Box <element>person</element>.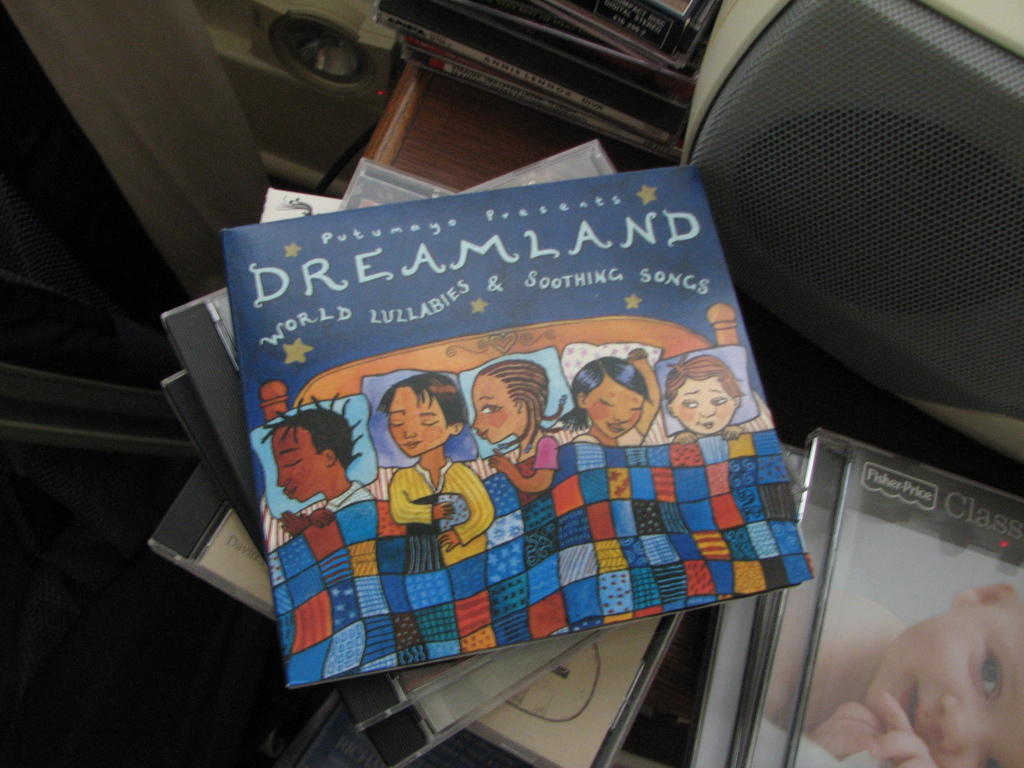
(260, 386, 375, 537).
